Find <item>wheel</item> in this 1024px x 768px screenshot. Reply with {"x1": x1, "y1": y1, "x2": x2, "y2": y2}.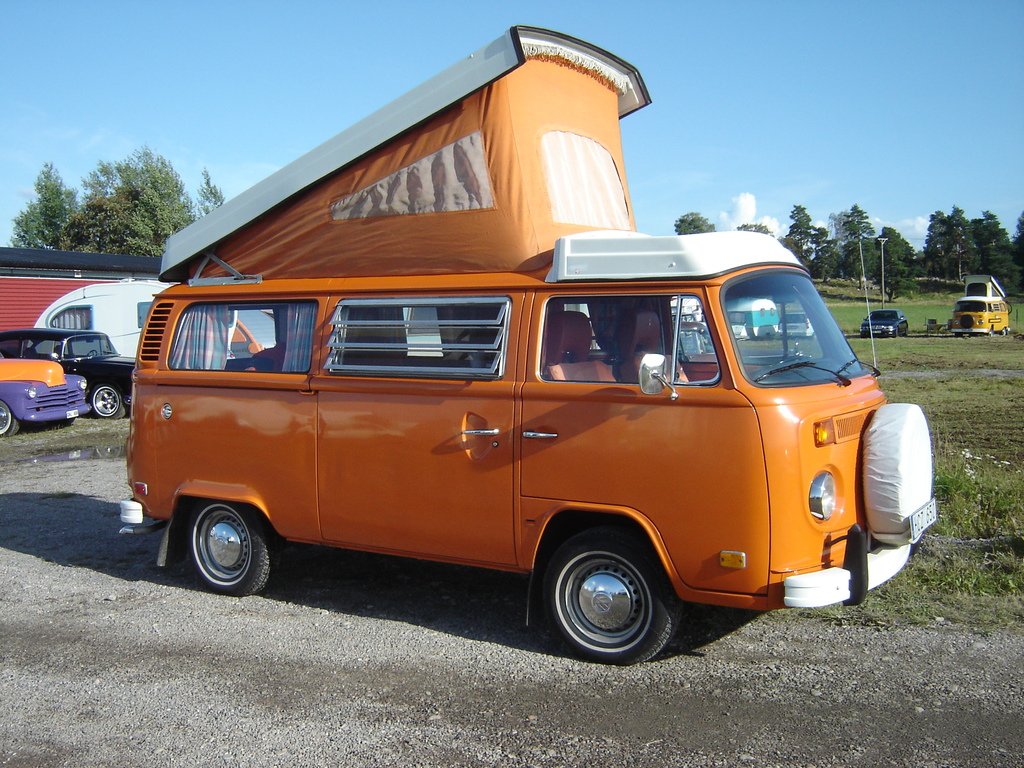
{"x1": 0, "y1": 400, "x2": 20, "y2": 435}.
